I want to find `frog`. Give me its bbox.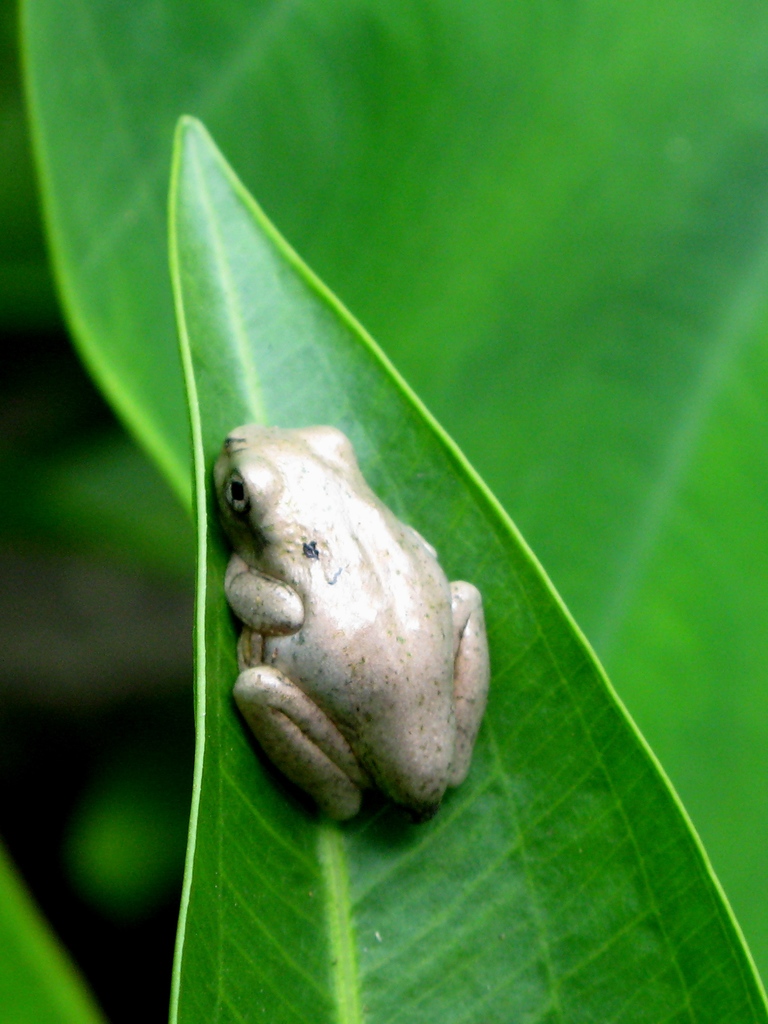
x1=214, y1=417, x2=492, y2=826.
